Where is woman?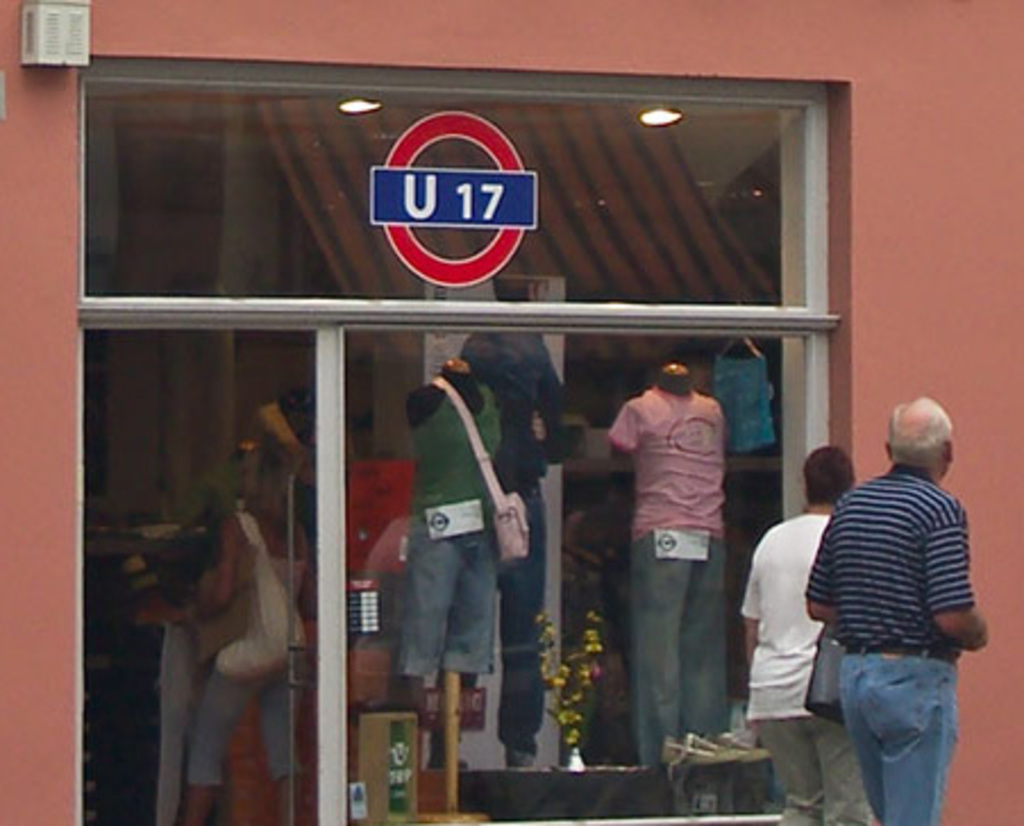
select_region(132, 445, 309, 824).
